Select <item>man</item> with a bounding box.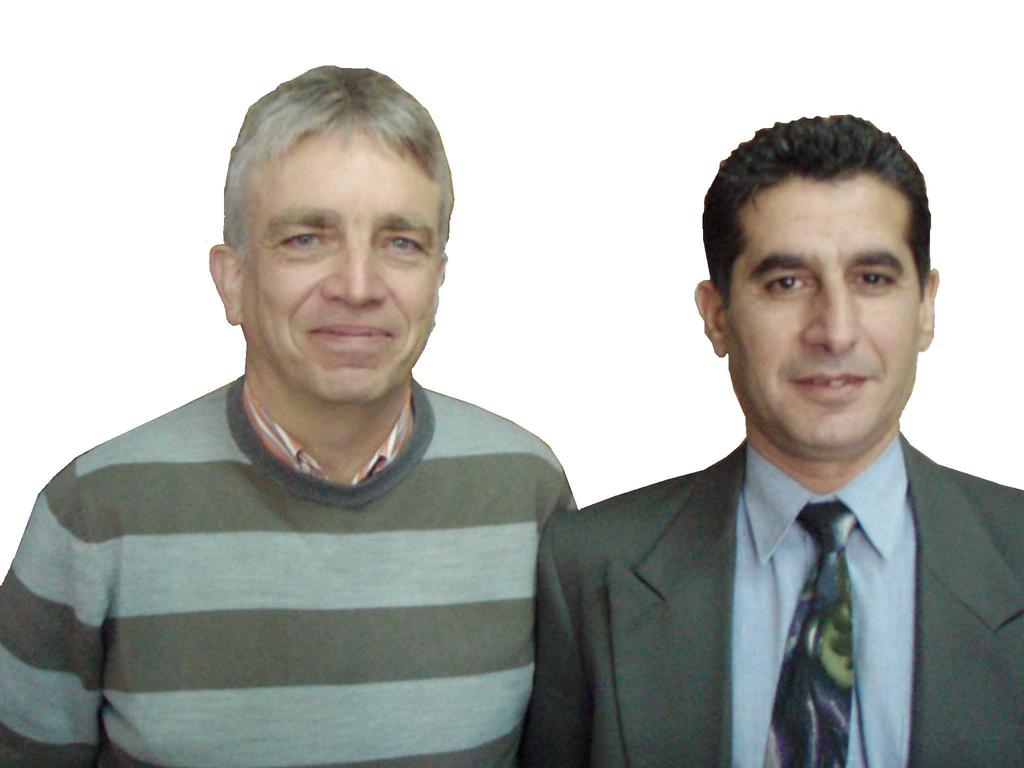
(left=518, top=111, right=1023, bottom=767).
